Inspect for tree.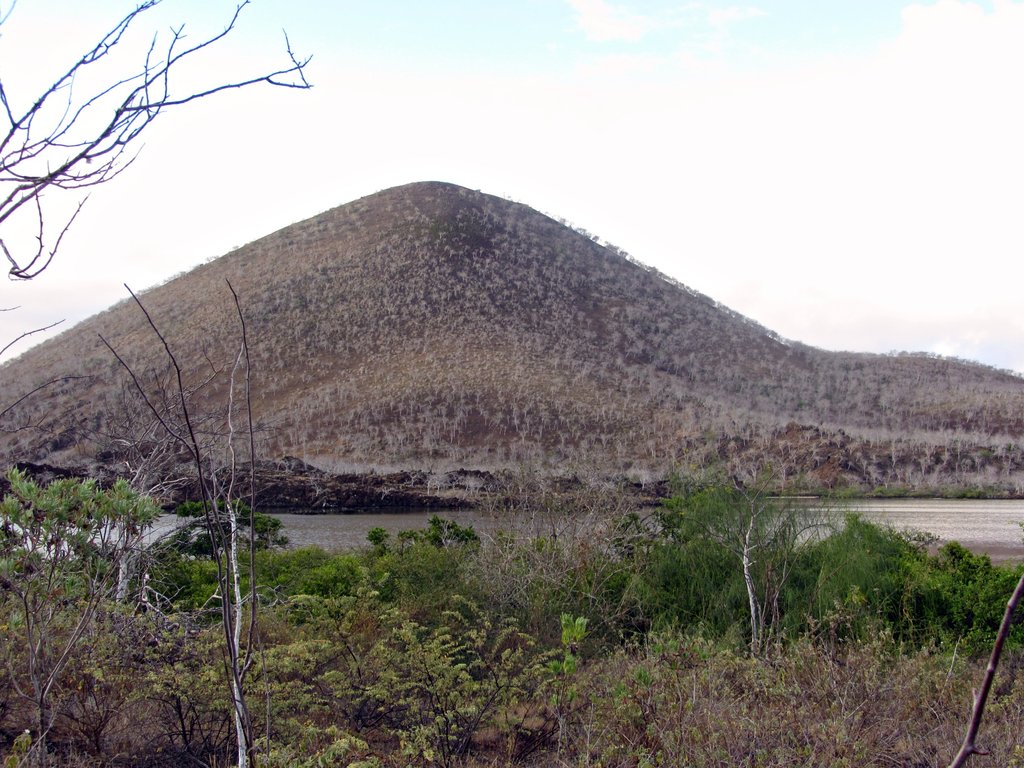
Inspection: detection(0, 0, 316, 287).
